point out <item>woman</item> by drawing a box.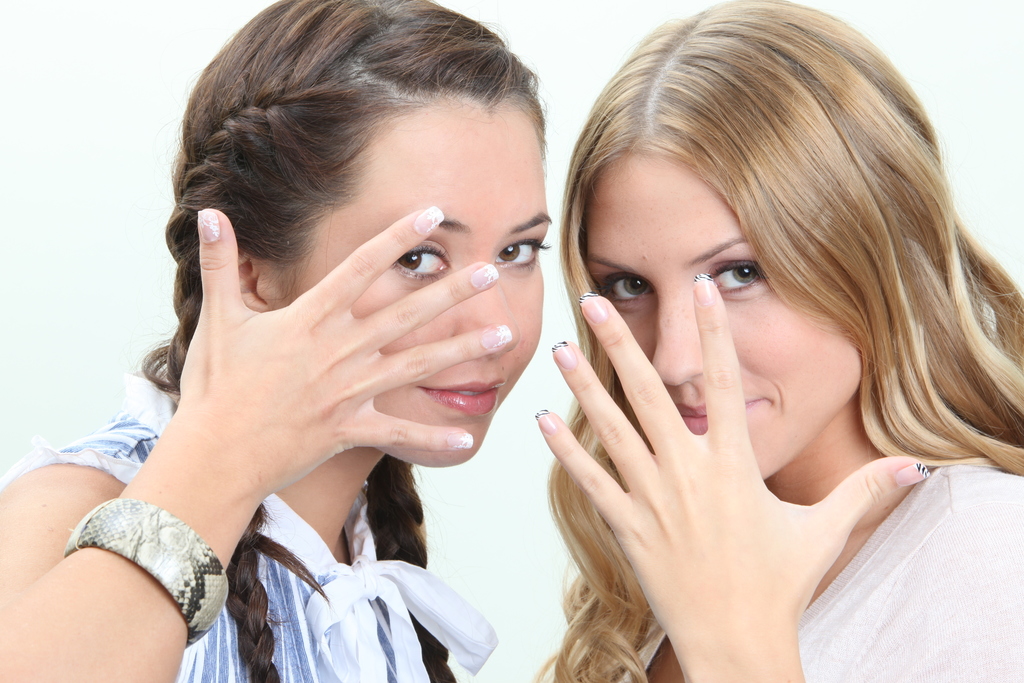
BBox(36, 4, 639, 682).
